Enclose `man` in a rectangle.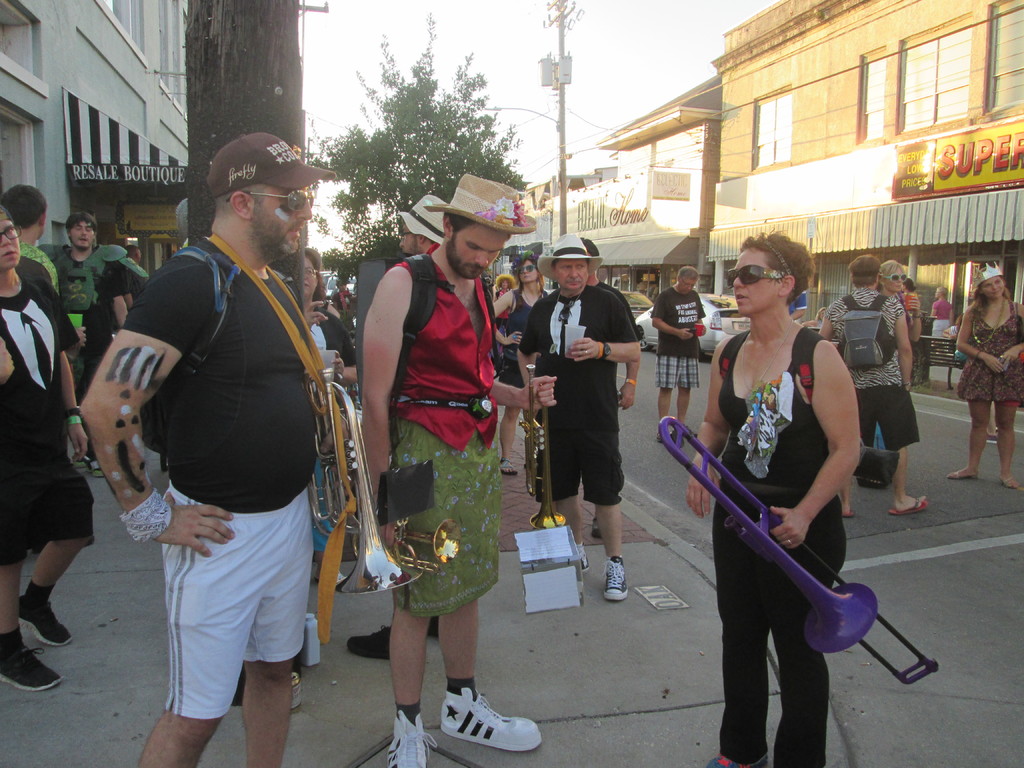
{"left": 0, "top": 184, "right": 97, "bottom": 543}.
